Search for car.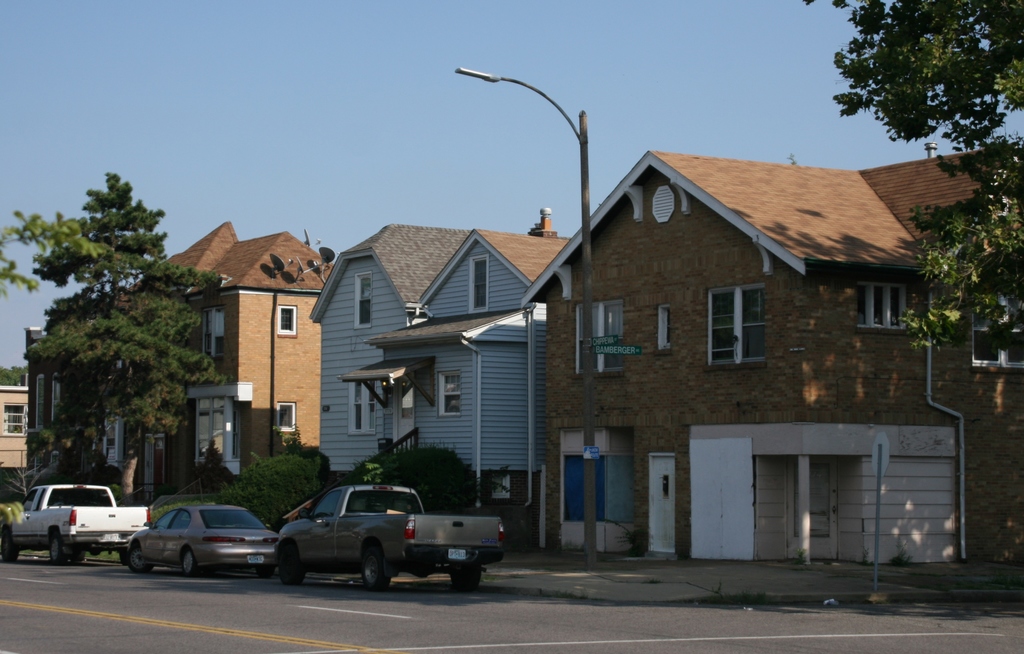
Found at <box>120,497,278,582</box>.
